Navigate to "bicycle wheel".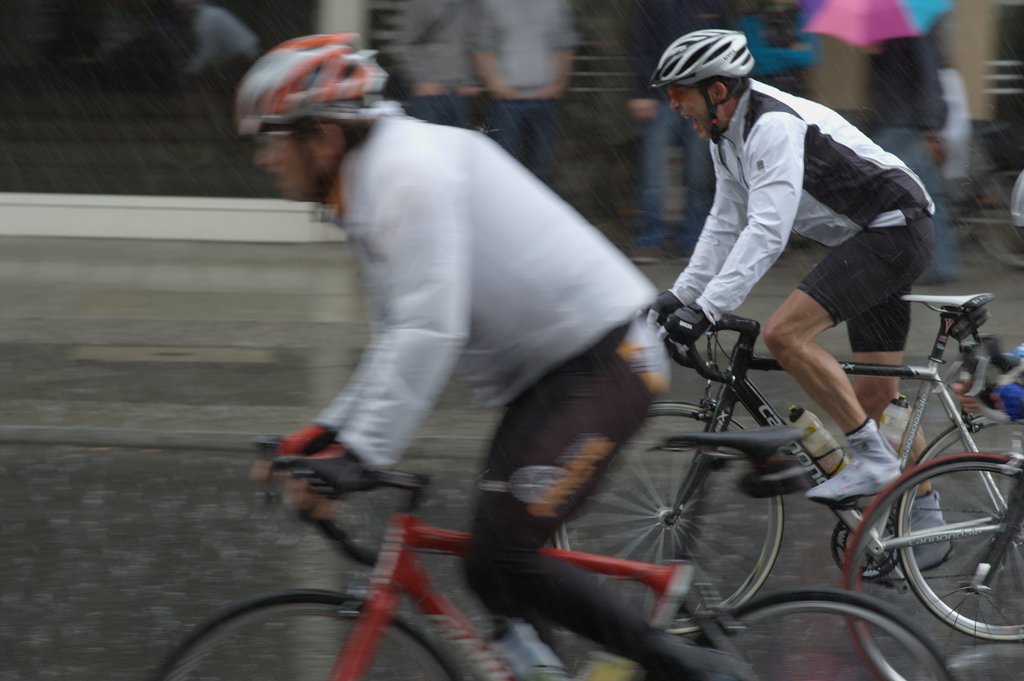
Navigation target: bbox(656, 587, 955, 680).
